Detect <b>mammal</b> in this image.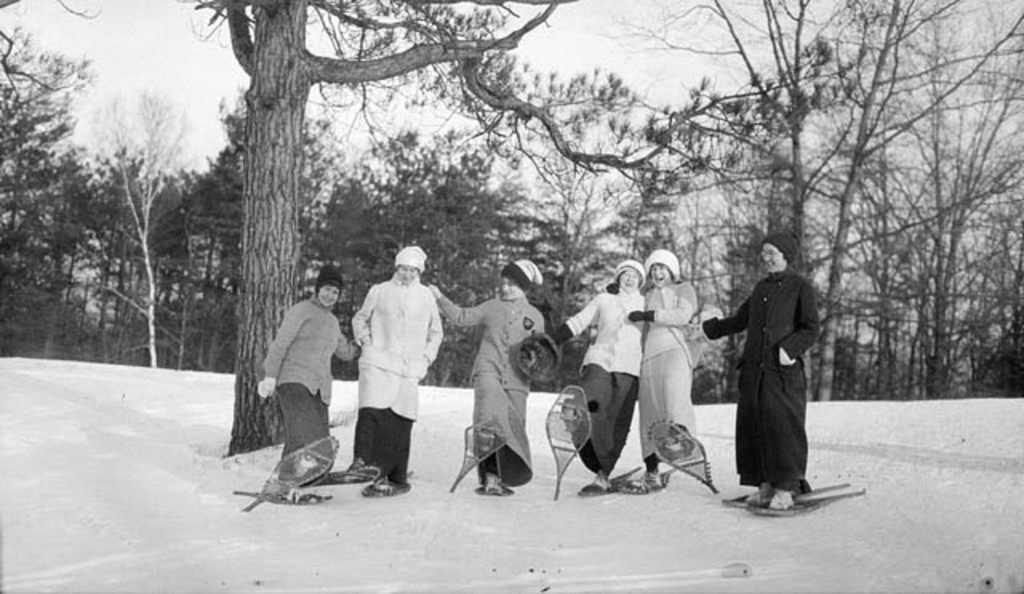
Detection: bbox(709, 245, 829, 509).
